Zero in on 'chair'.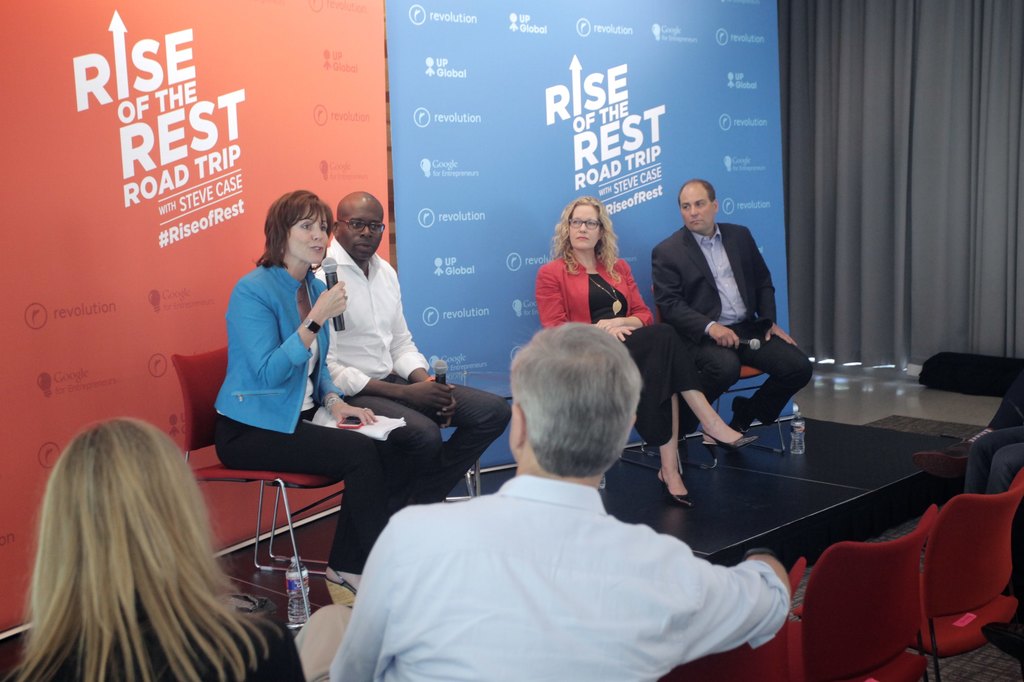
Zeroed in: rect(792, 469, 1023, 681).
